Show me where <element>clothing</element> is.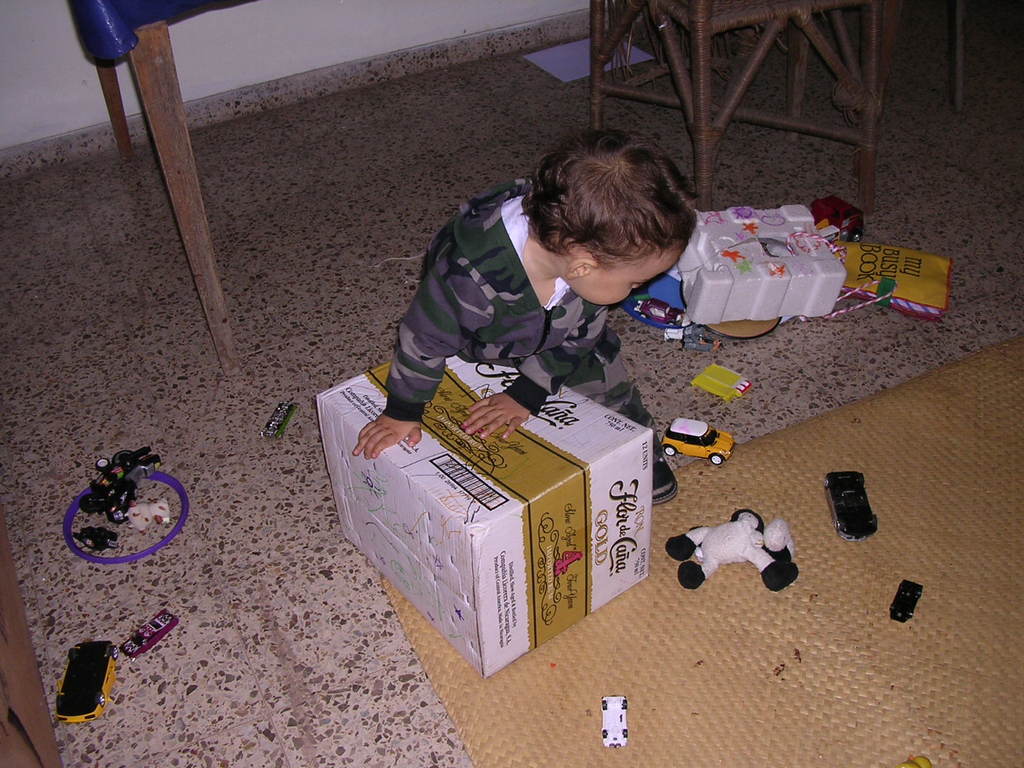
<element>clothing</element> is at (367, 200, 687, 415).
